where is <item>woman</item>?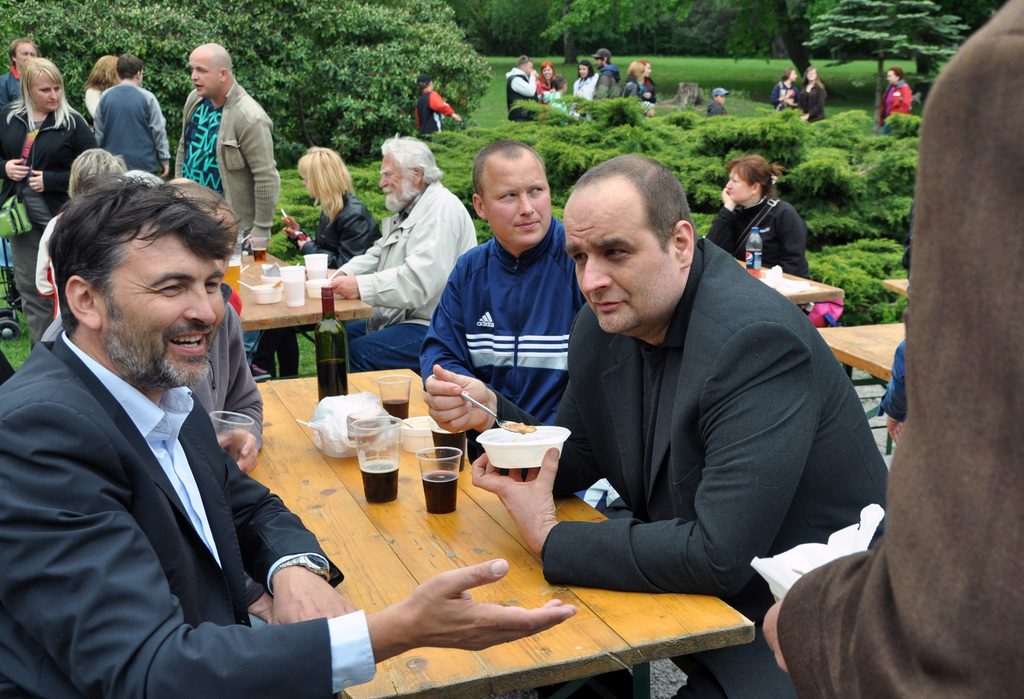
x1=534 y1=60 x2=558 y2=95.
